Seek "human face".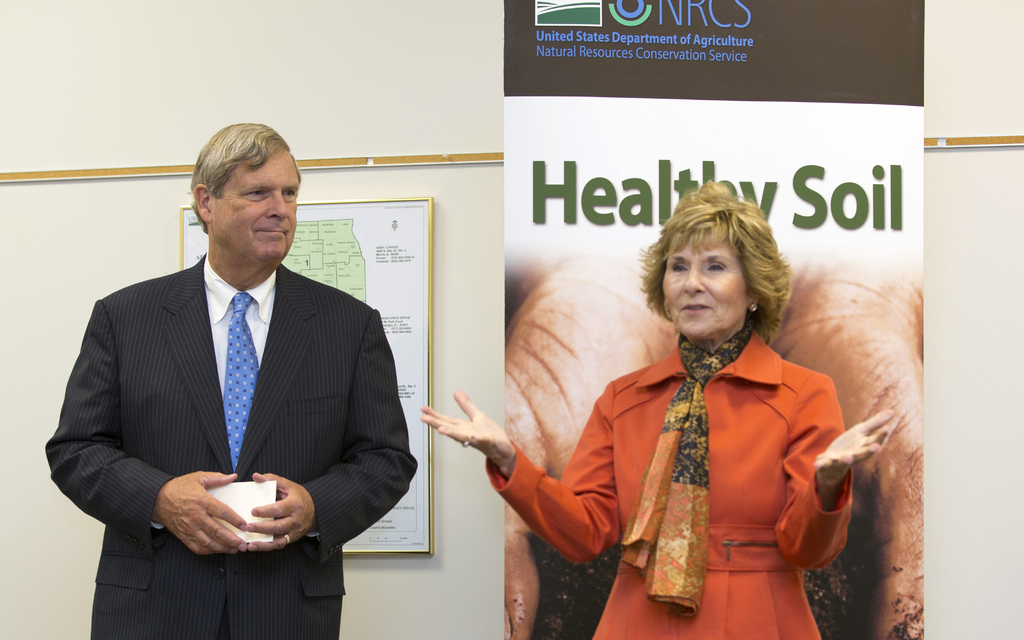
crop(209, 142, 300, 272).
